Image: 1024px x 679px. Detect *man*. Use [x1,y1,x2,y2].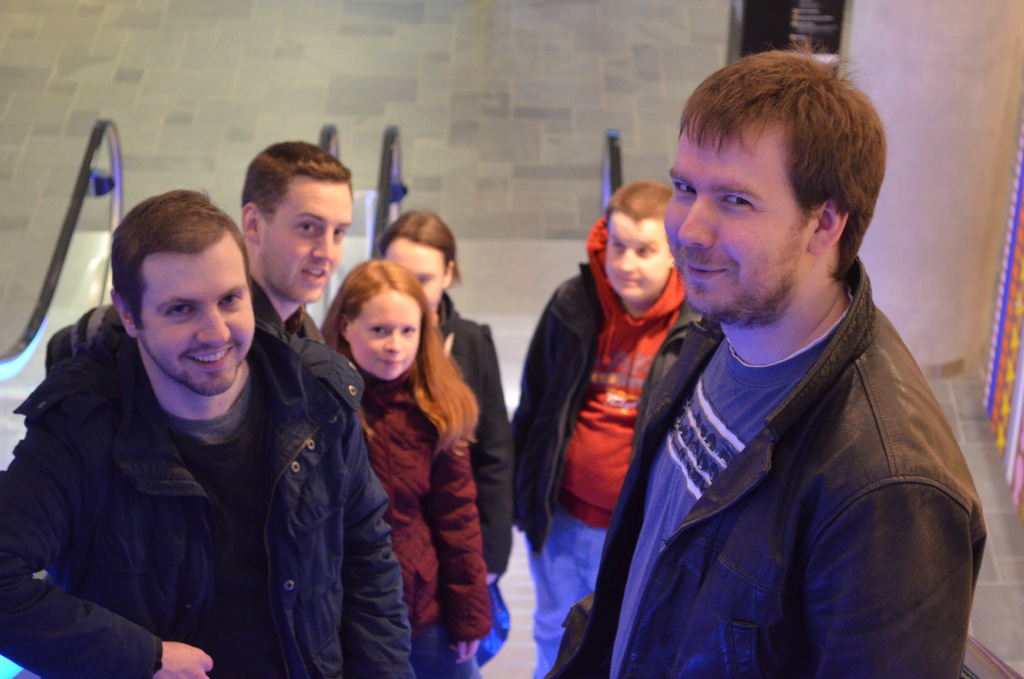
[509,179,696,678].
